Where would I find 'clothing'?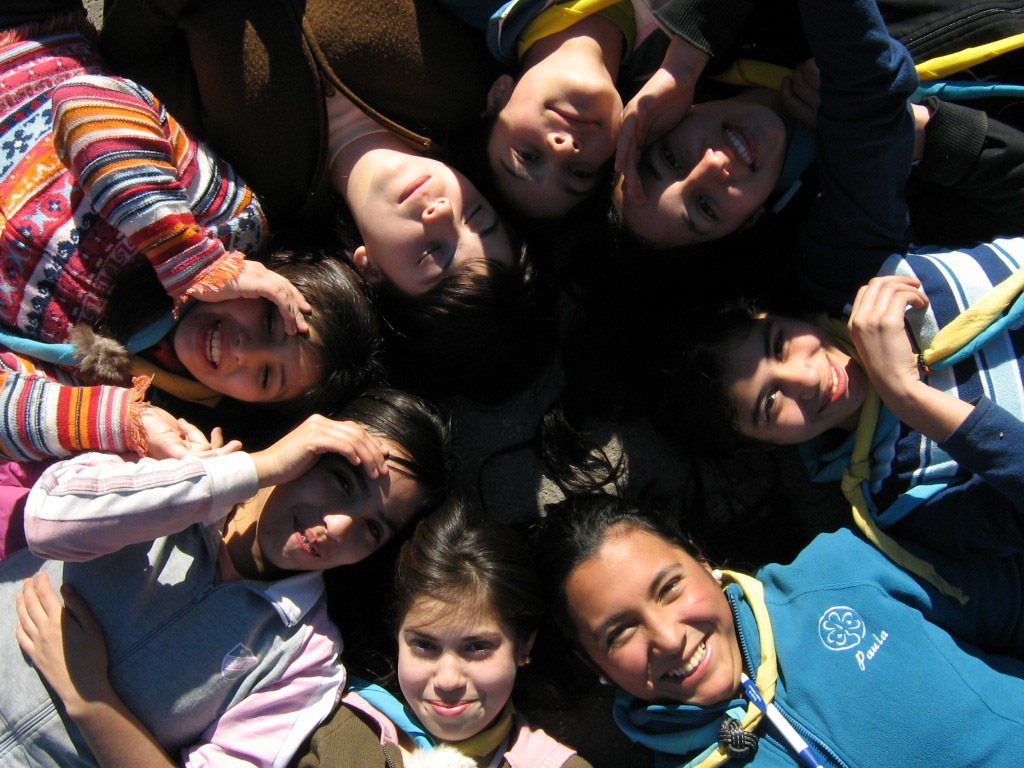
At 454, 2, 737, 95.
